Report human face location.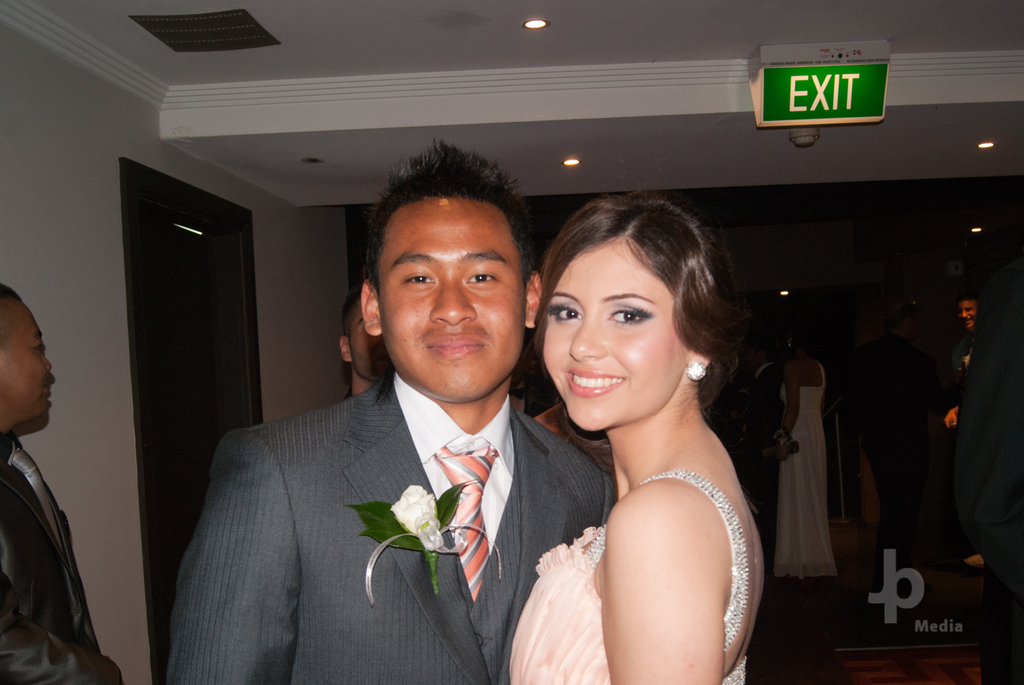
Report: 540, 236, 684, 427.
